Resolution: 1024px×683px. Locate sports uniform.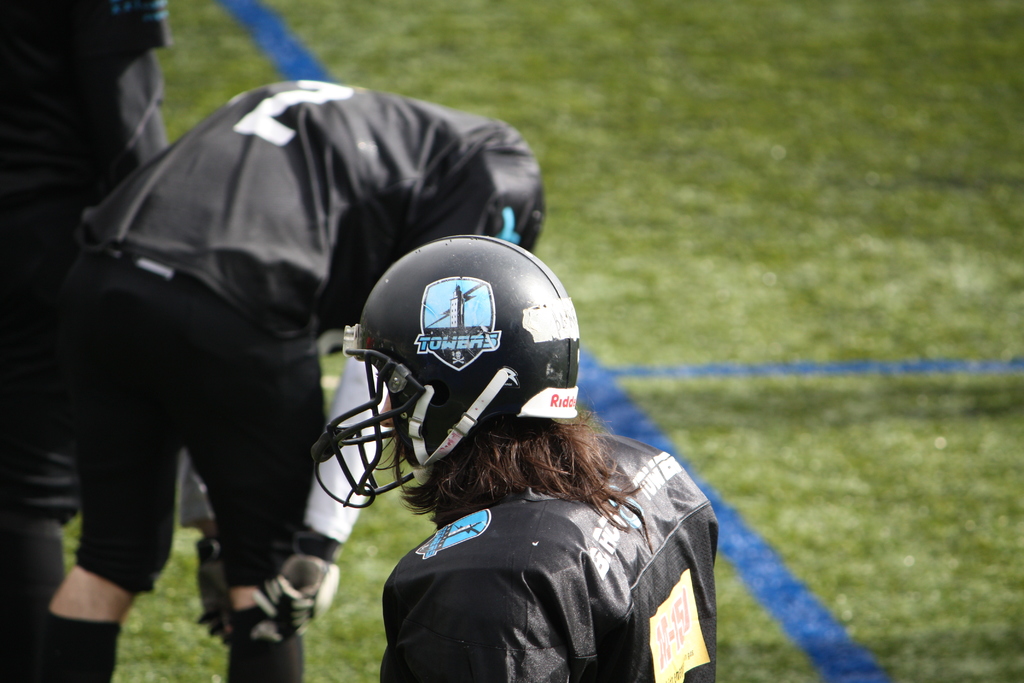
x1=24, y1=71, x2=548, y2=682.
